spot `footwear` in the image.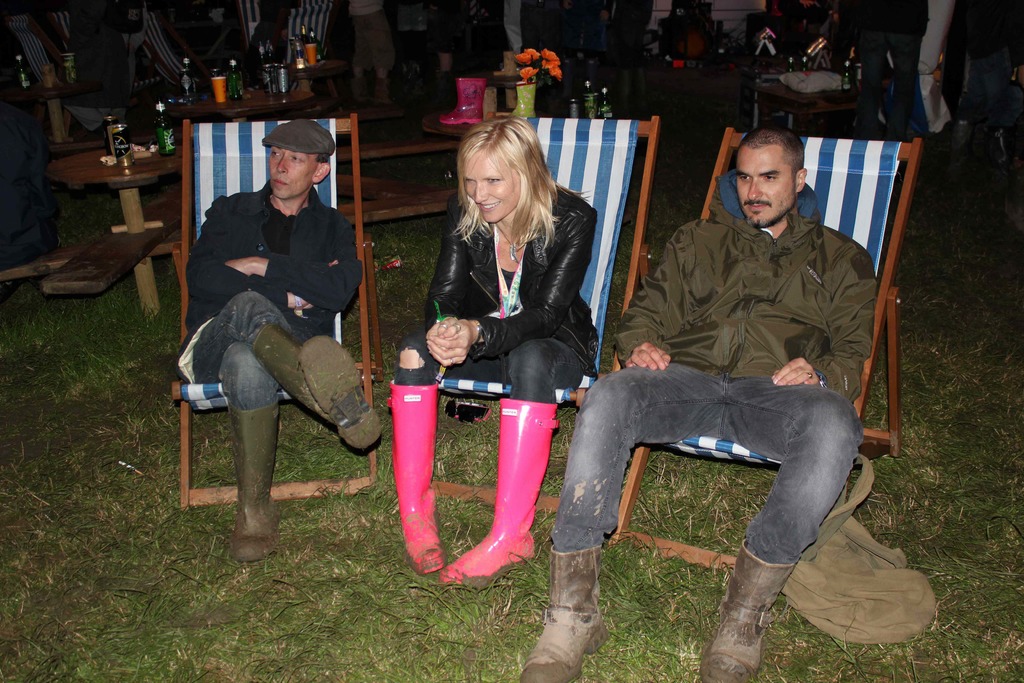
`footwear` found at <region>440, 397, 532, 583</region>.
